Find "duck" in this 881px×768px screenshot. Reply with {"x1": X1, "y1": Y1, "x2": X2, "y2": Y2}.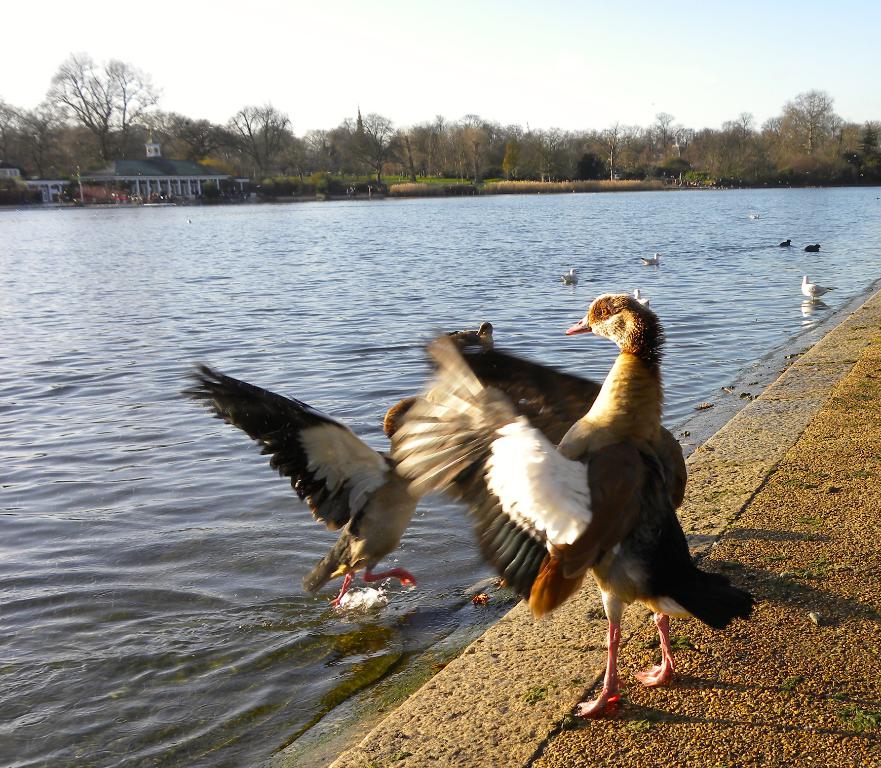
{"x1": 369, "y1": 275, "x2": 740, "y2": 729}.
